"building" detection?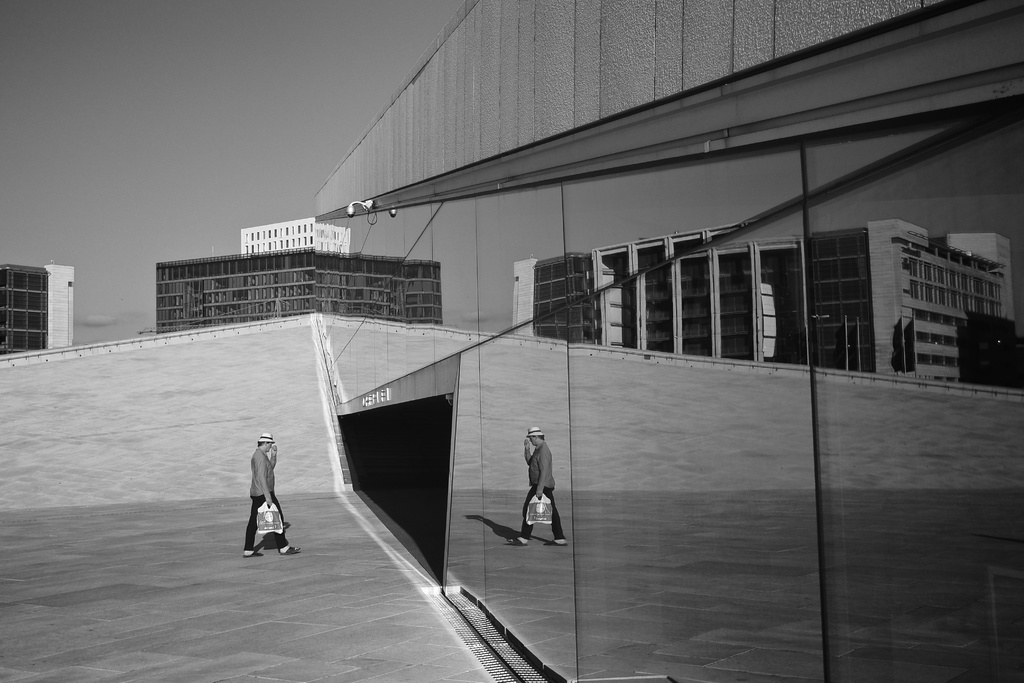
locate(152, 239, 444, 341)
